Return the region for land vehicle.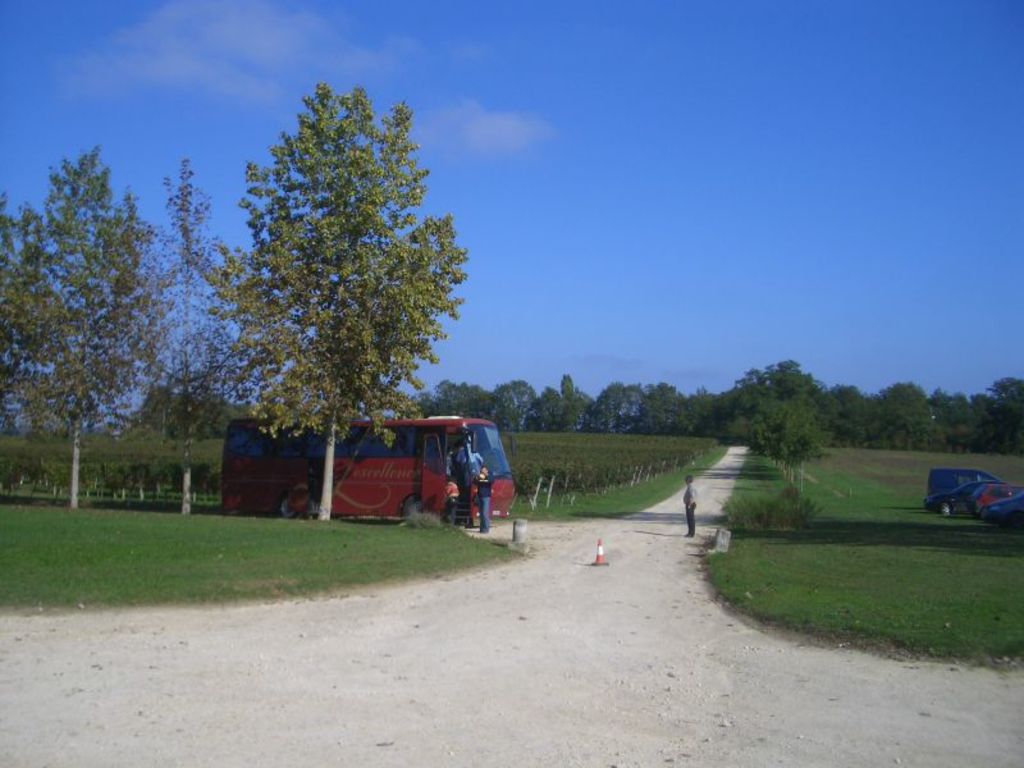
left=991, top=499, right=1023, bottom=521.
